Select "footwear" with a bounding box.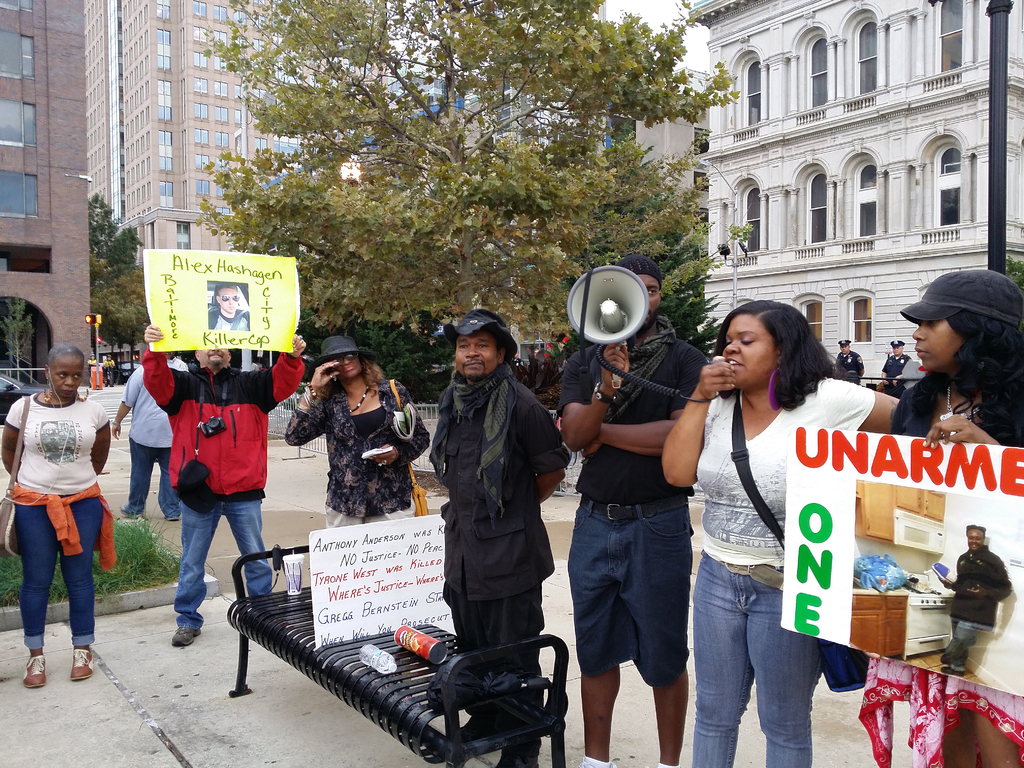
bbox=[26, 651, 47, 689].
